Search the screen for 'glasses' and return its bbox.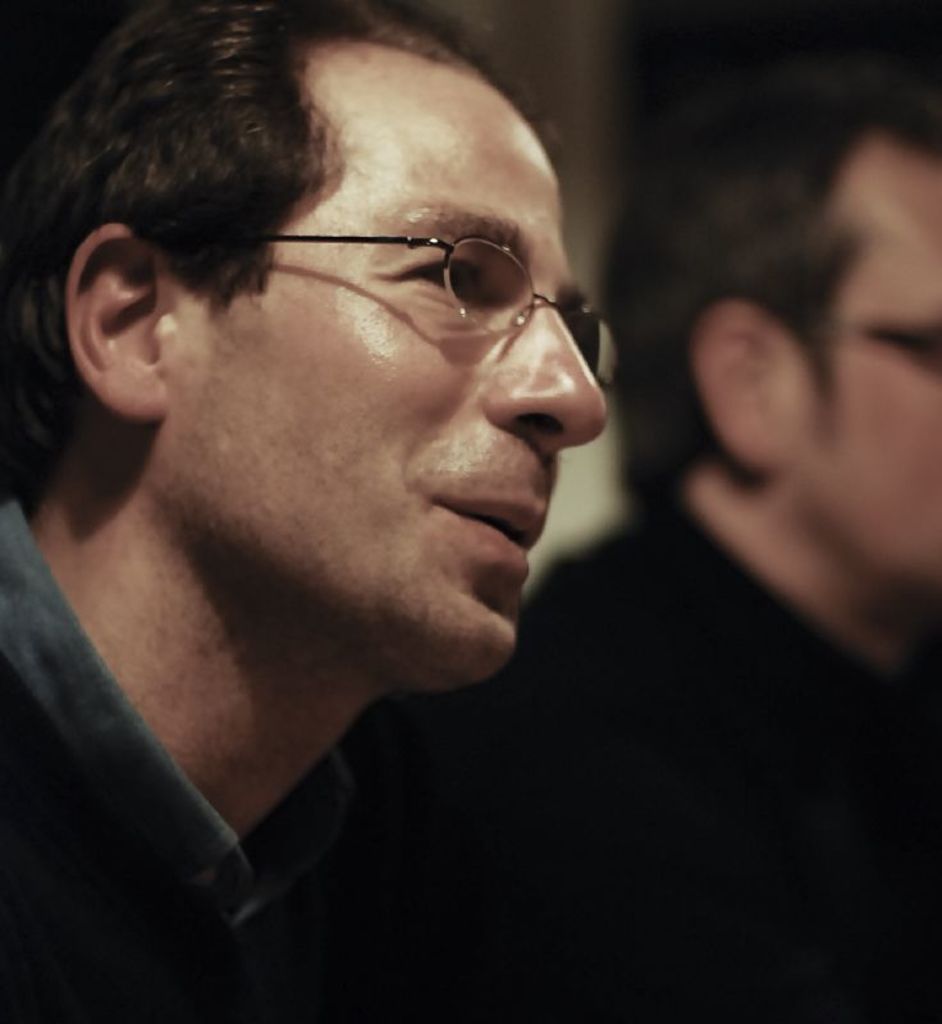
Found: [224,236,628,397].
